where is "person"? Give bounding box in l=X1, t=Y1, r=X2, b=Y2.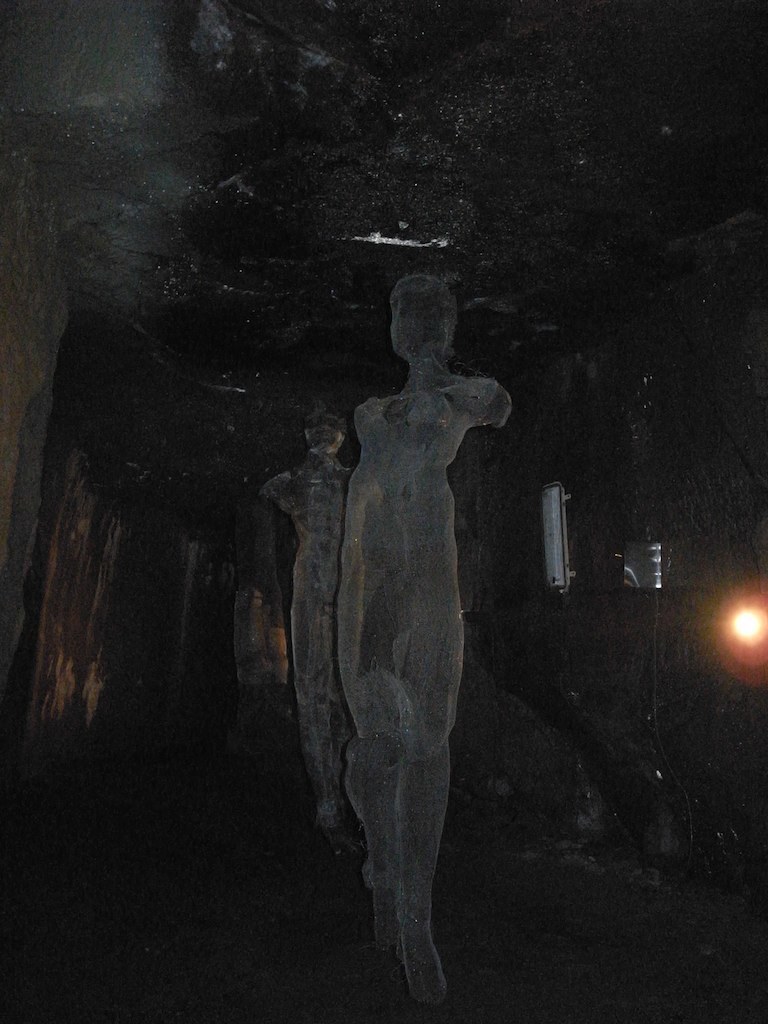
l=259, t=397, r=360, b=851.
